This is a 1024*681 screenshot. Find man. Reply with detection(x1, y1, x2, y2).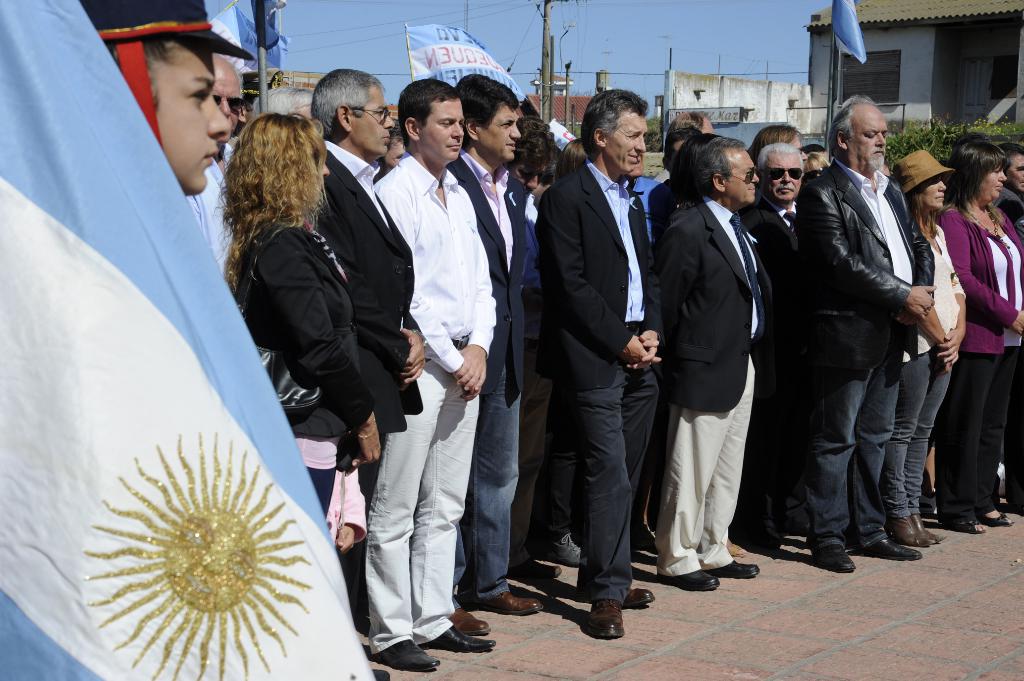
detection(297, 62, 428, 440).
